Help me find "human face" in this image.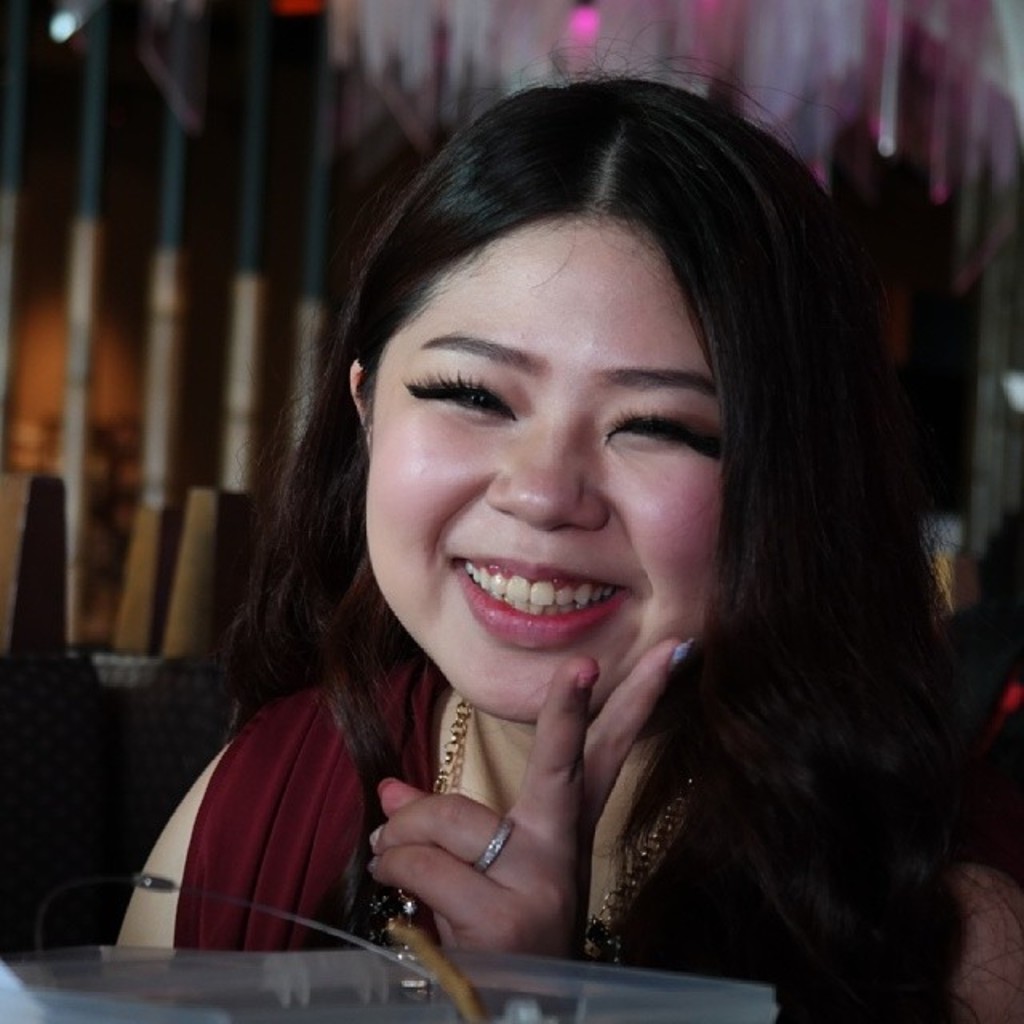
Found it: crop(376, 211, 718, 720).
